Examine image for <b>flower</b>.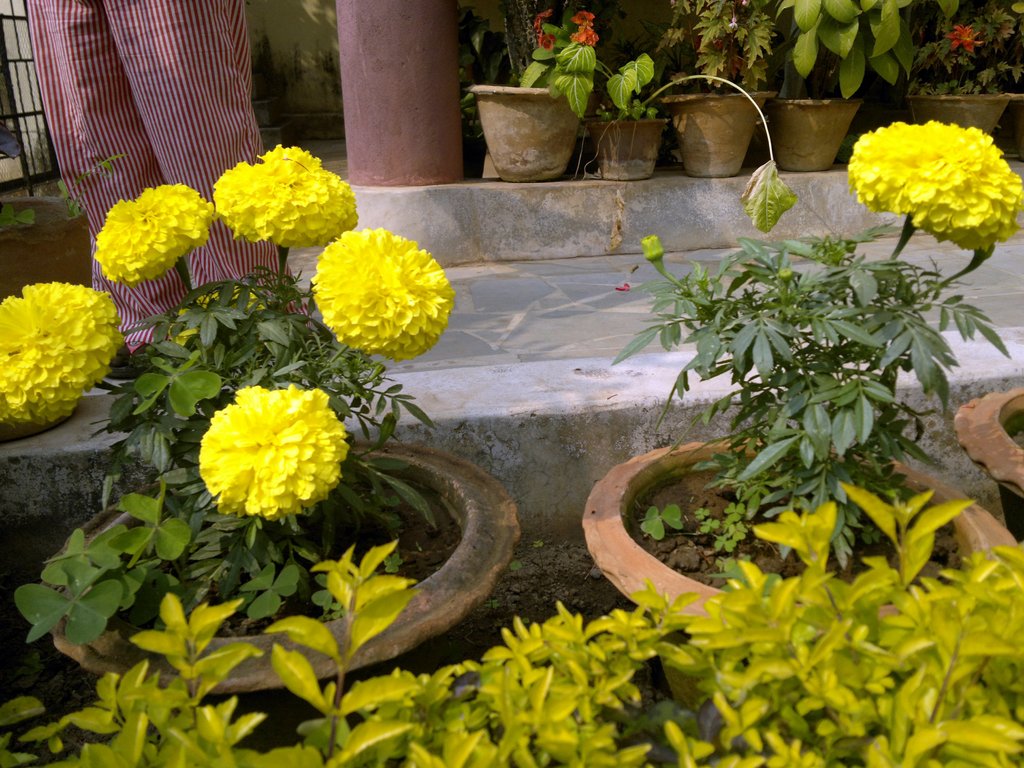
Examination result: [536, 27, 554, 52].
